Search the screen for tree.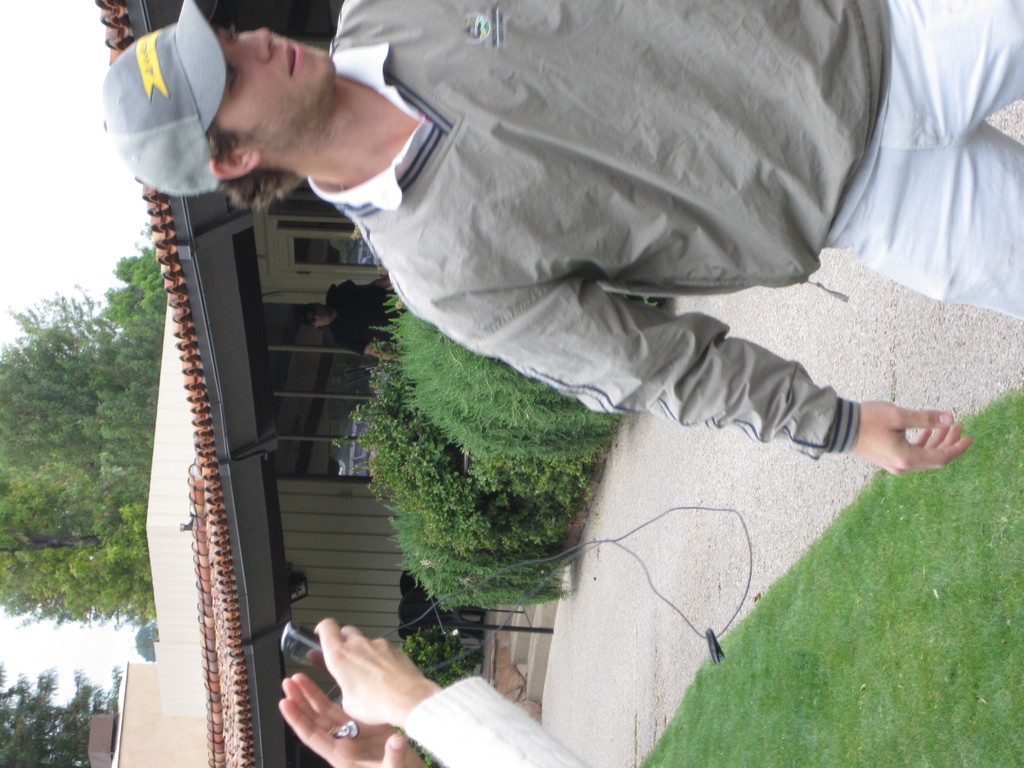
Found at 0 652 125 767.
